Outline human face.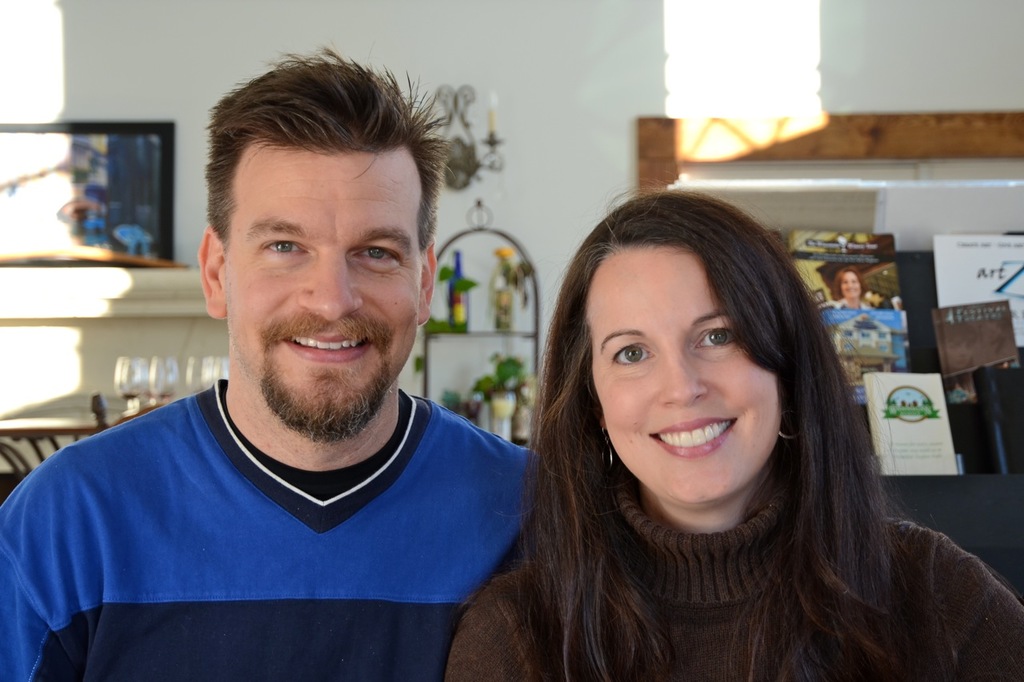
Outline: box=[586, 253, 782, 512].
